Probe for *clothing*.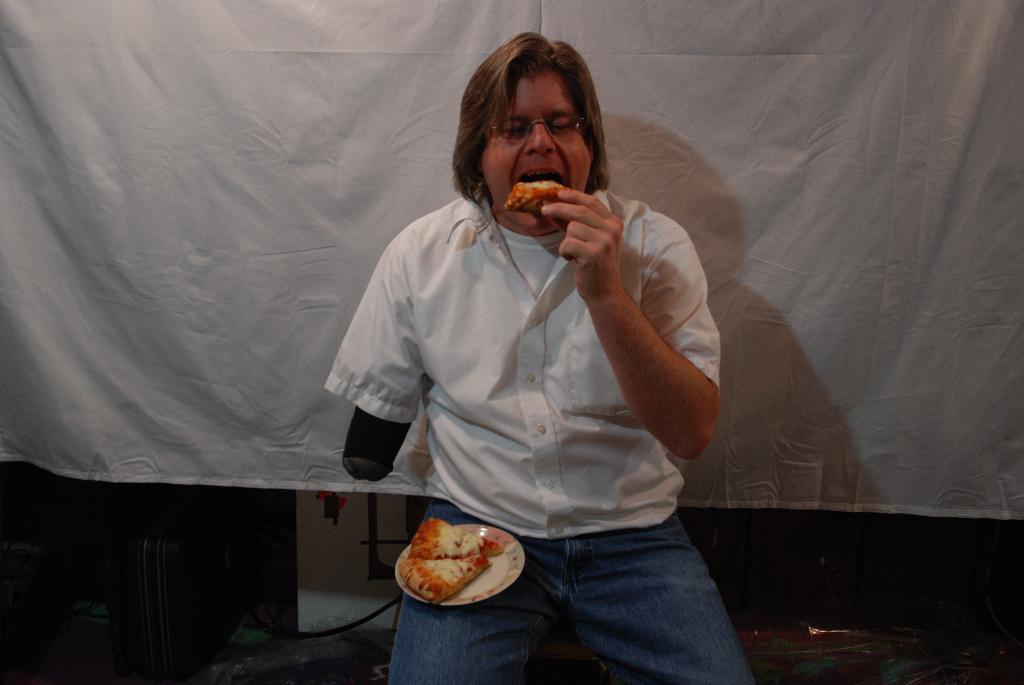
Probe result: 323/196/721/684.
